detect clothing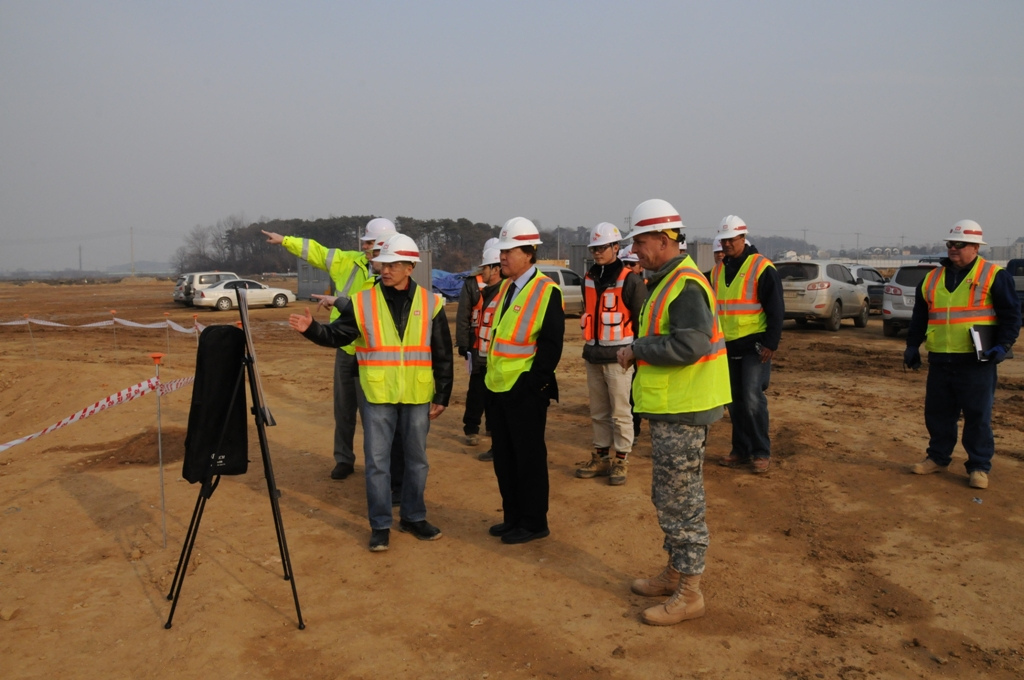
{"x1": 613, "y1": 257, "x2": 730, "y2": 554}
